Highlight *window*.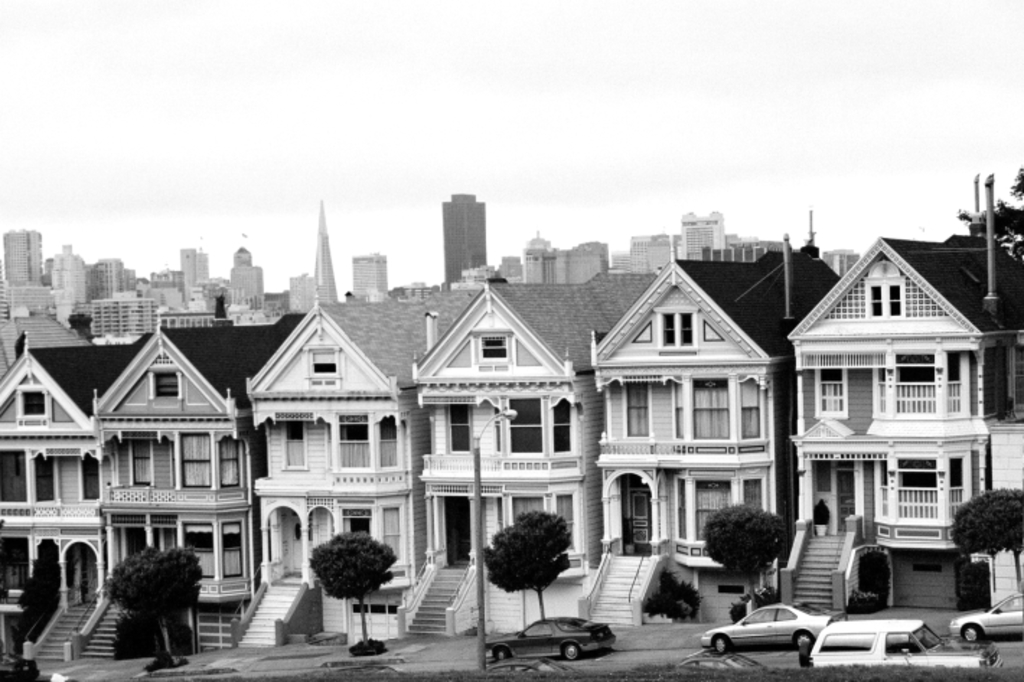
Highlighted region: box(133, 440, 150, 484).
